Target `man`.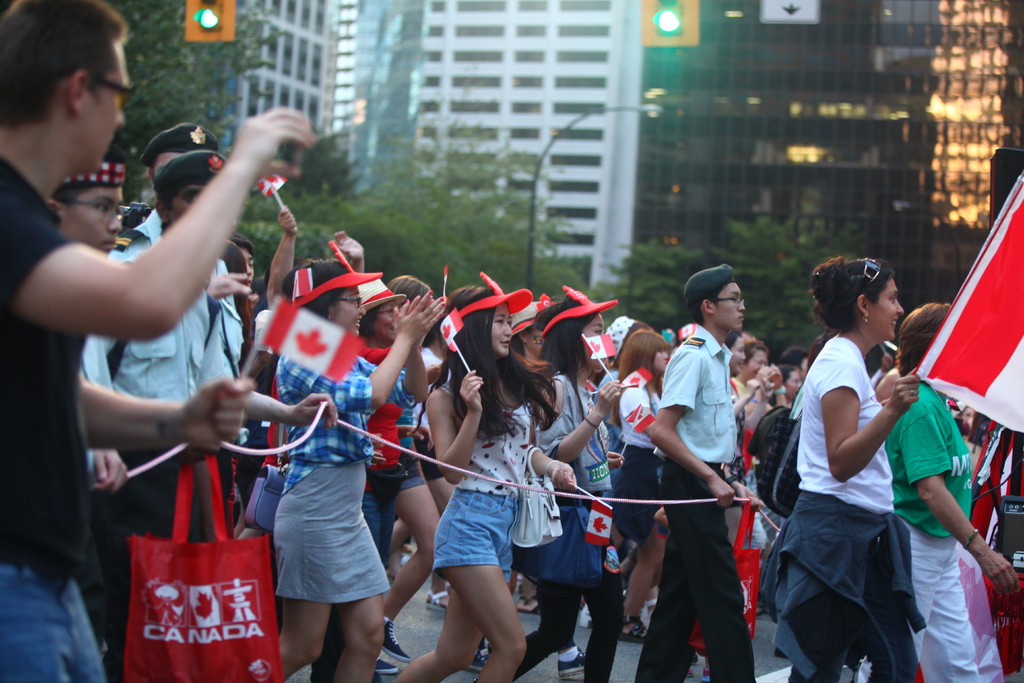
Target region: bbox=(97, 145, 237, 682).
